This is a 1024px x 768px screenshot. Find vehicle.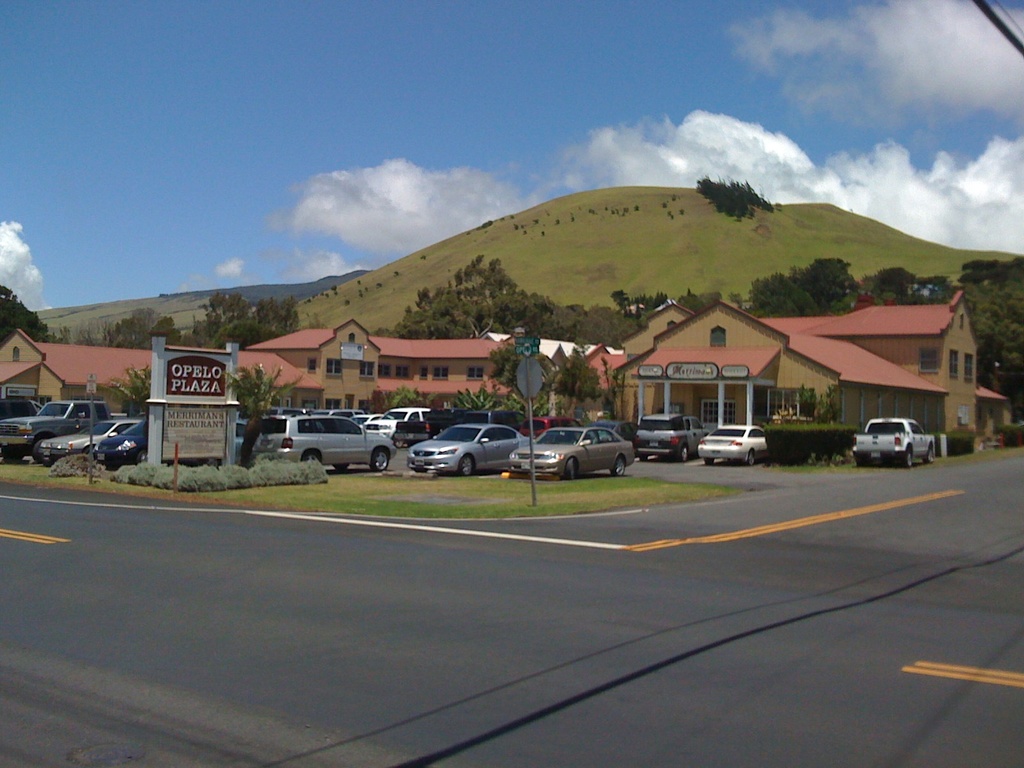
Bounding box: region(355, 410, 391, 435).
